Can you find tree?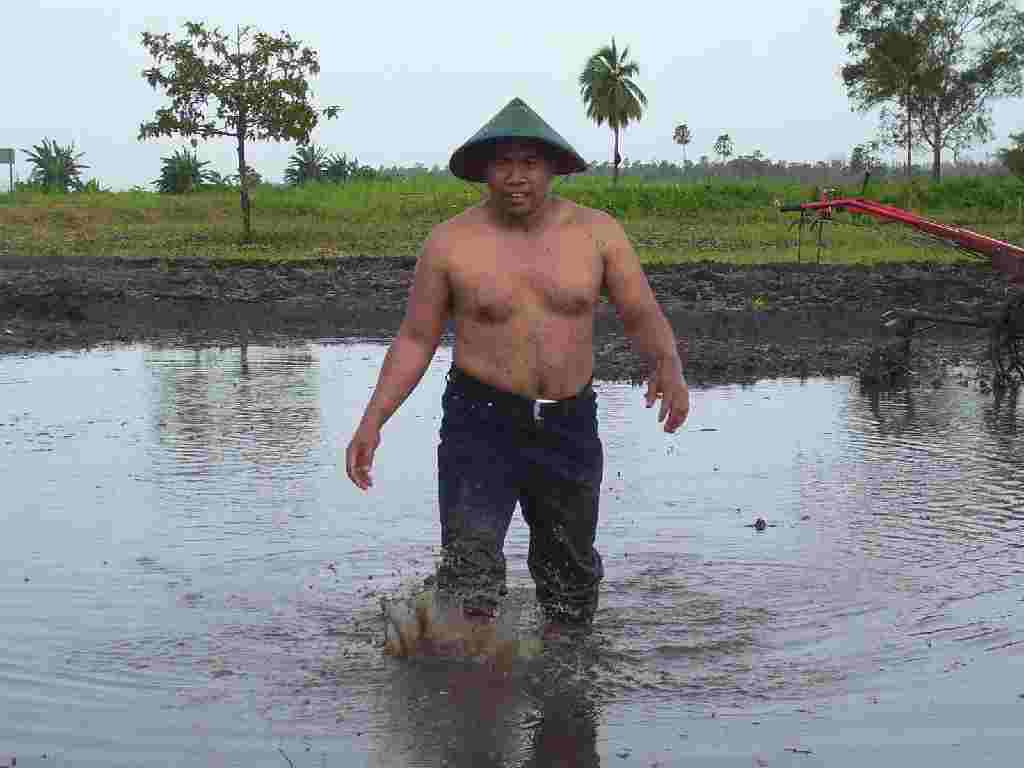
Yes, bounding box: 20, 137, 92, 197.
